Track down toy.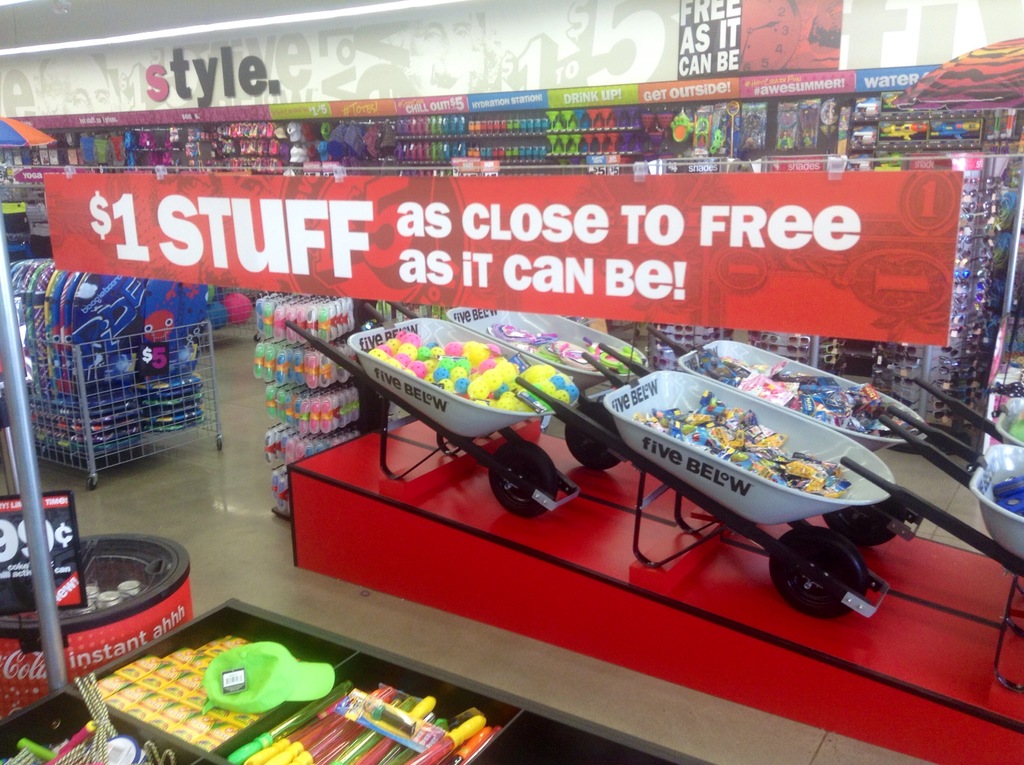
Tracked to (340, 433, 342, 444).
